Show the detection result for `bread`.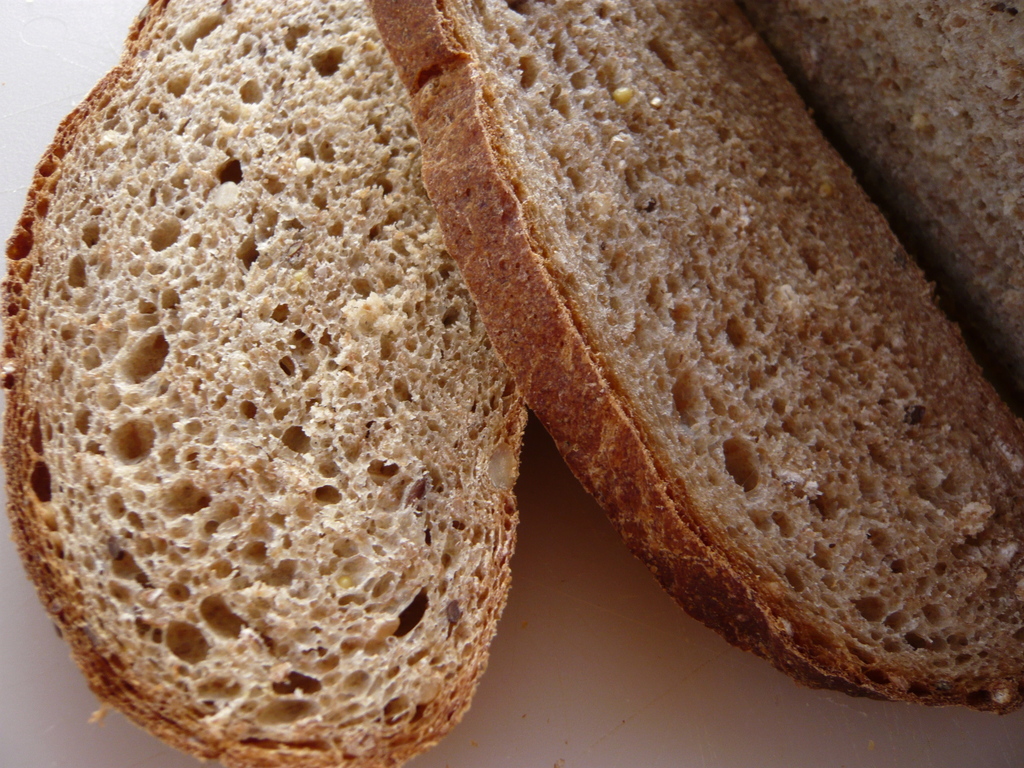
(0, 0, 529, 767).
